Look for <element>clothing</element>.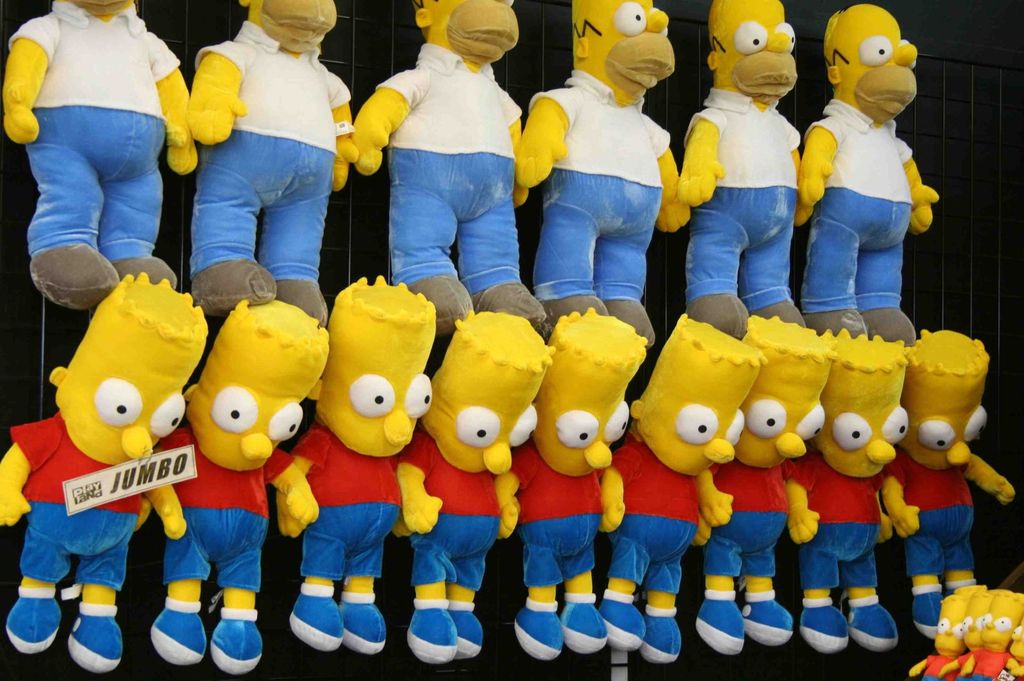
Found: pyautogui.locateOnScreen(292, 427, 403, 582).
